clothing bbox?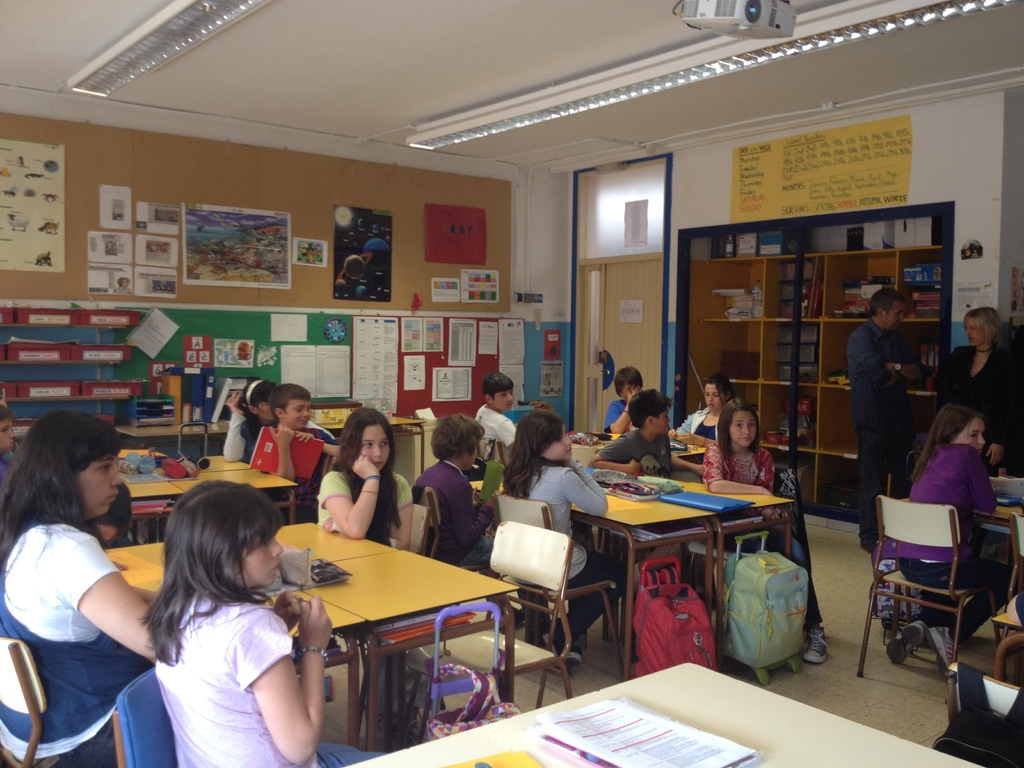
l=221, t=410, r=335, b=465
